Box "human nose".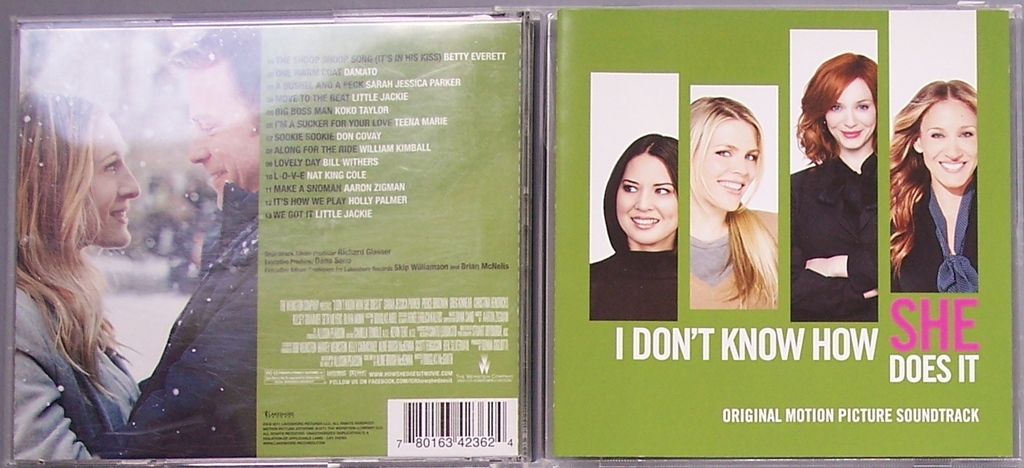
select_region(843, 107, 859, 127).
